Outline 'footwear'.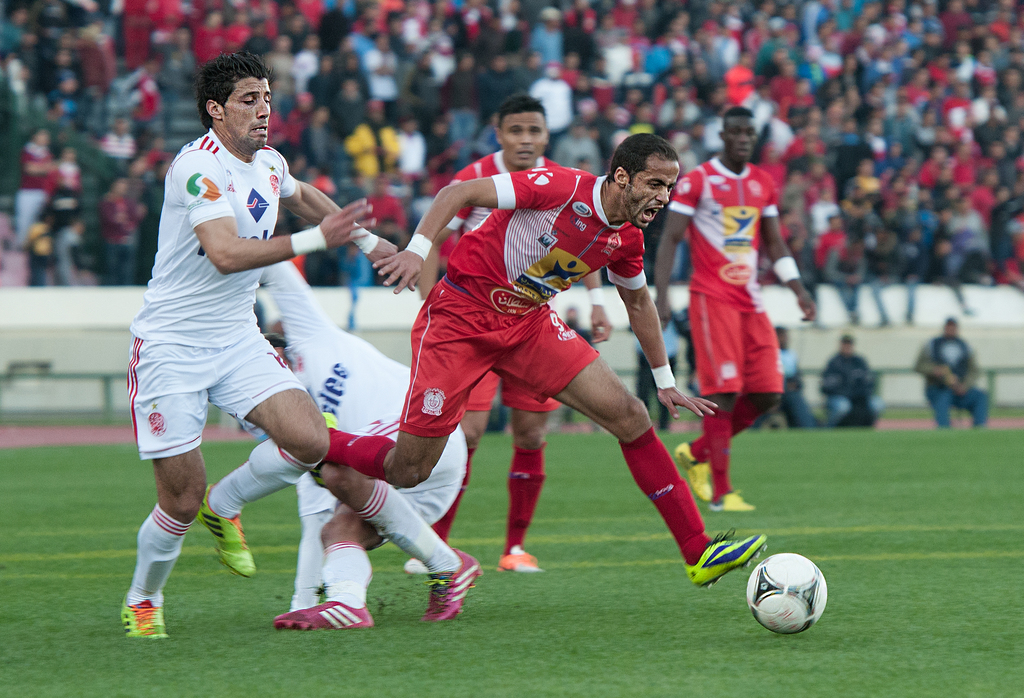
Outline: rect(424, 549, 483, 622).
